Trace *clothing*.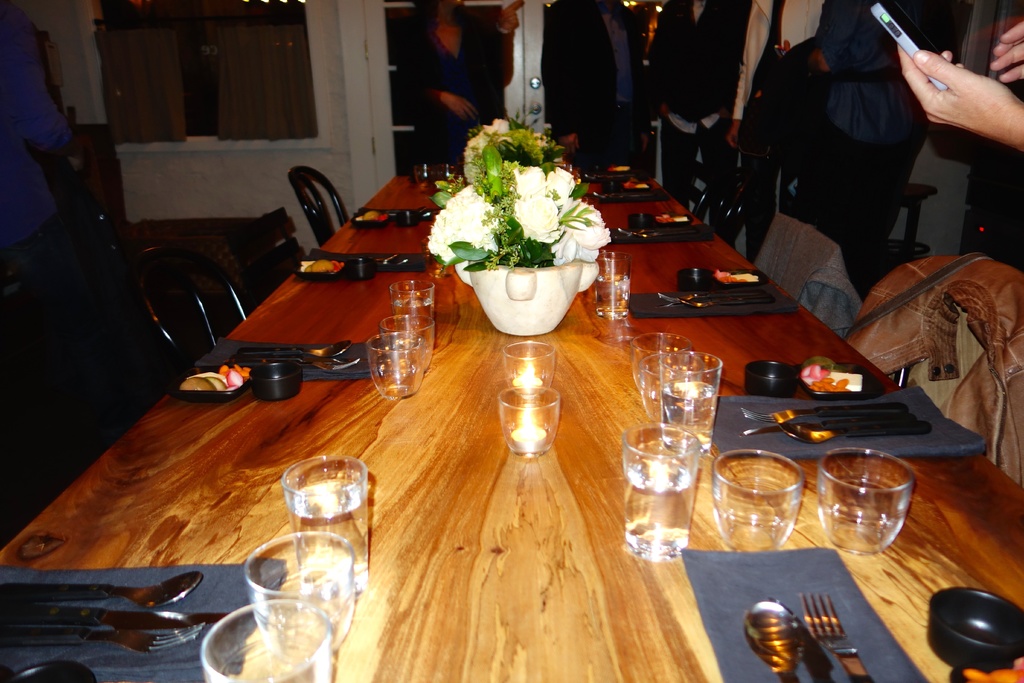
Traced to (left=788, top=0, right=984, bottom=294).
